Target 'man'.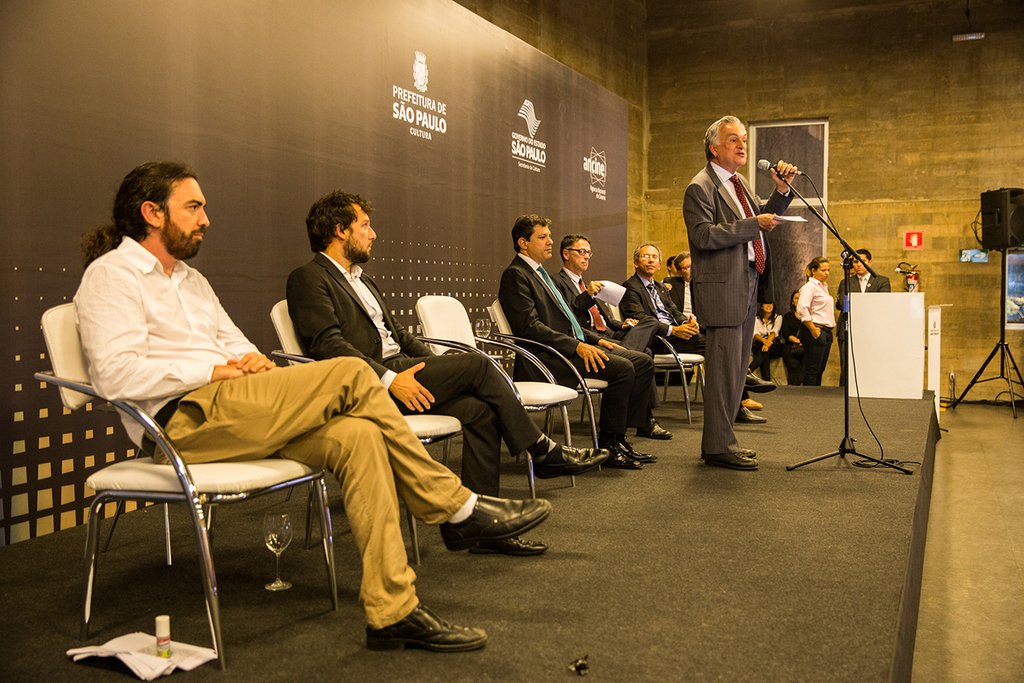
Target region: [618, 242, 774, 423].
